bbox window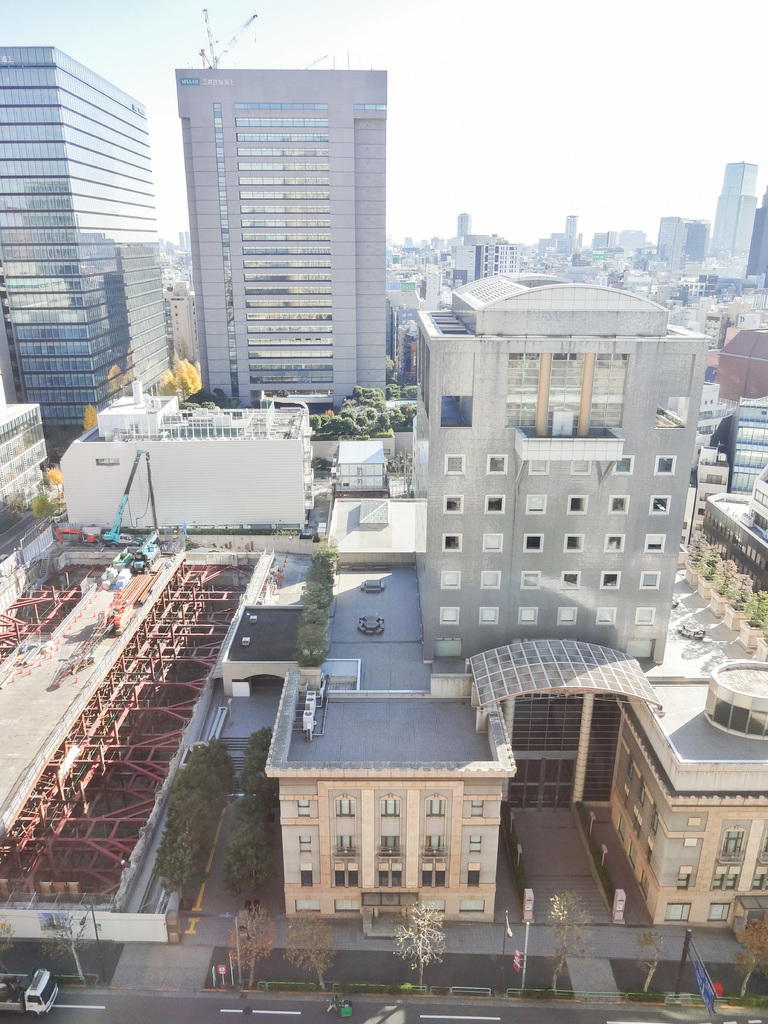
(left=639, top=567, right=660, bottom=595)
